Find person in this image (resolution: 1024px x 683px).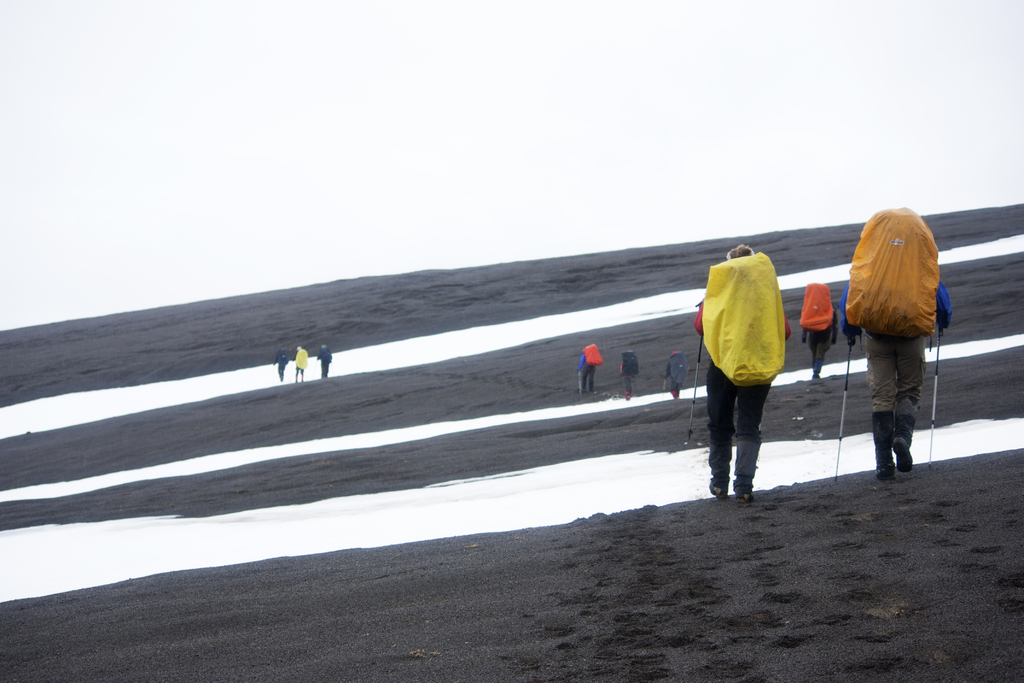
bbox(317, 341, 332, 383).
